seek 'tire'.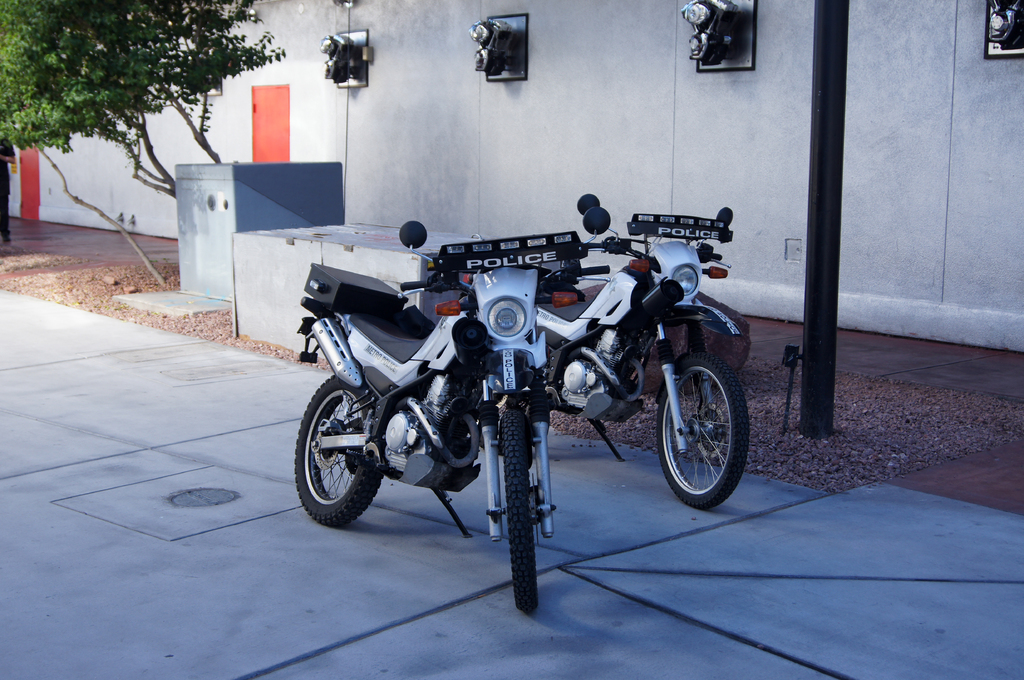
box=[656, 331, 746, 519].
